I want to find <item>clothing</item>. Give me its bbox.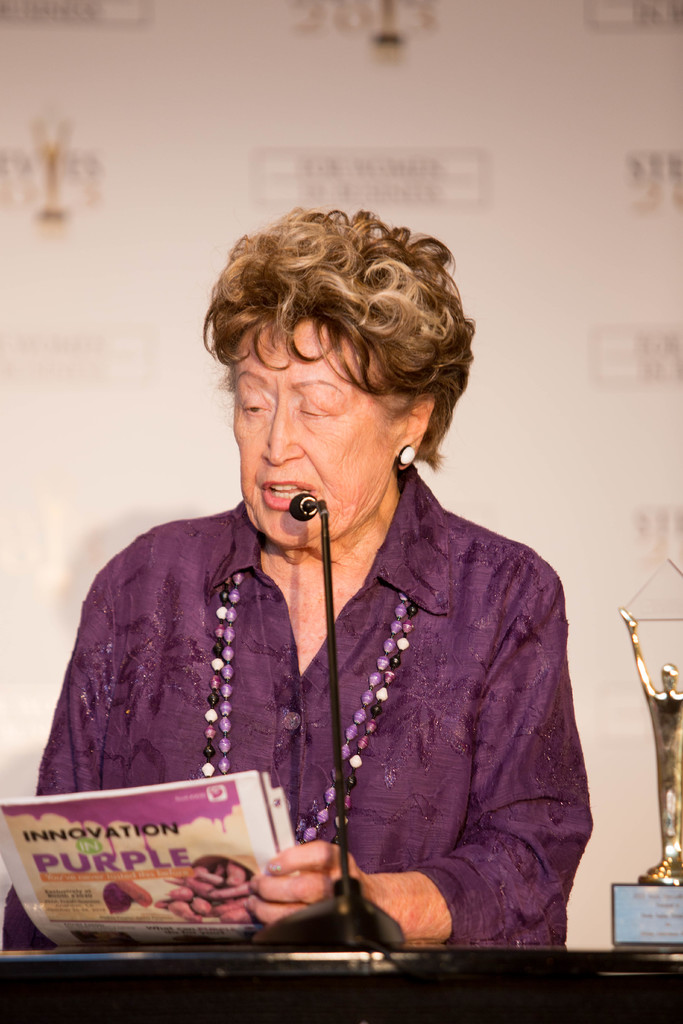
locate(54, 515, 586, 918).
